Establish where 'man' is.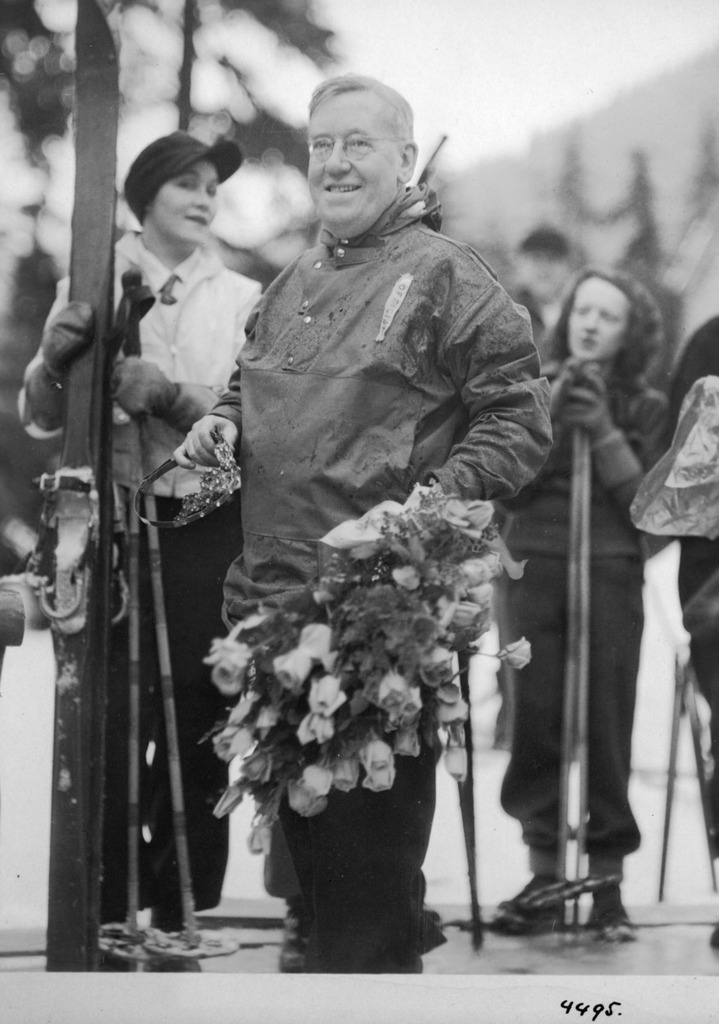
Established at [x1=176, y1=108, x2=548, y2=977].
